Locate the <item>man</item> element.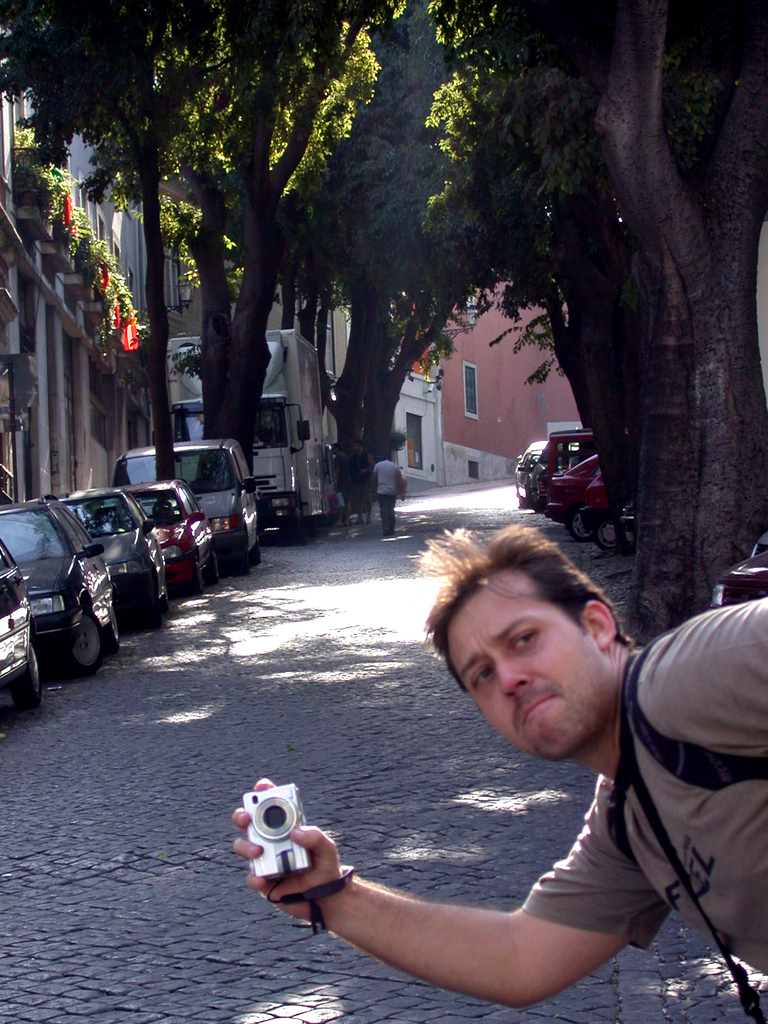
Element bbox: x1=370, y1=456, x2=403, y2=534.
